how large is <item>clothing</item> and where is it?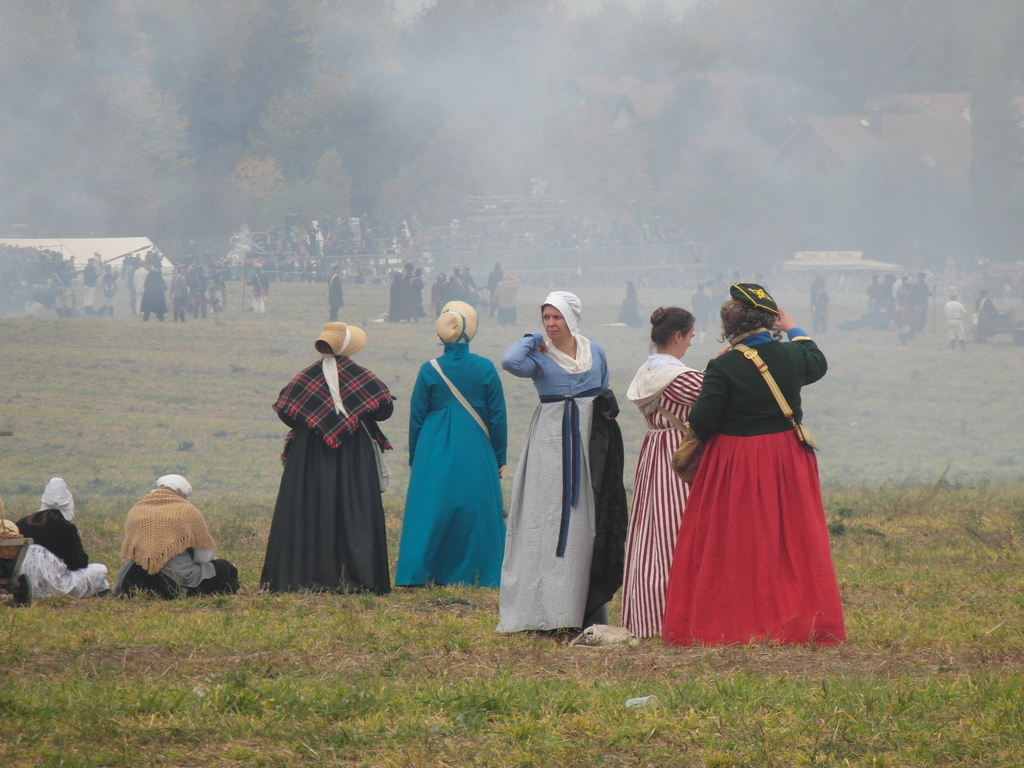
Bounding box: [17,509,111,588].
